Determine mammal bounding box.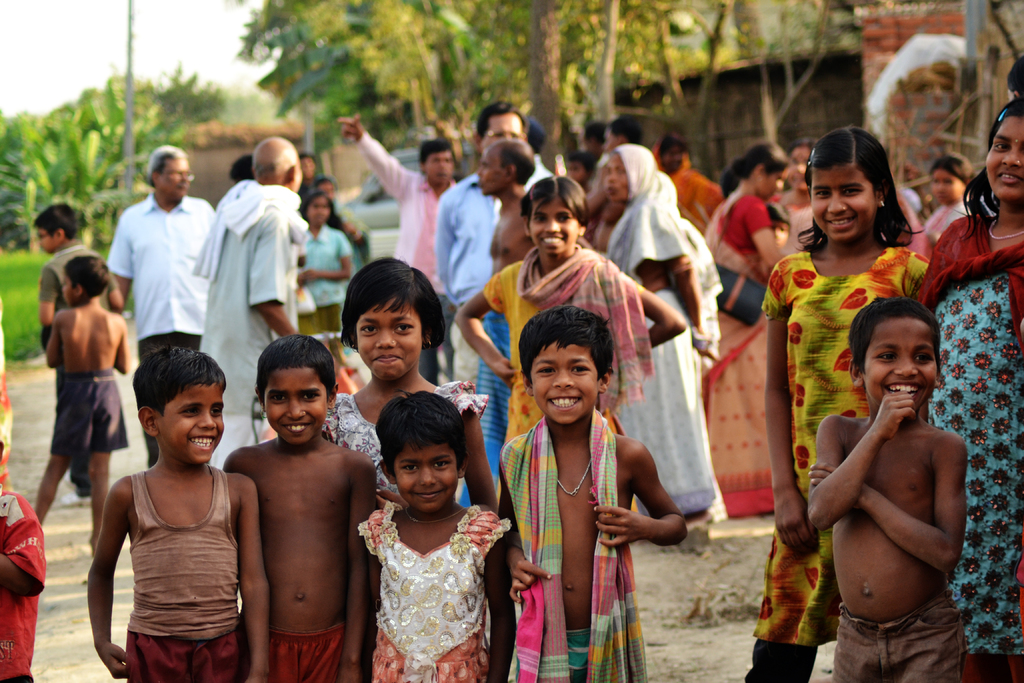
Determined: region(525, 117, 559, 195).
